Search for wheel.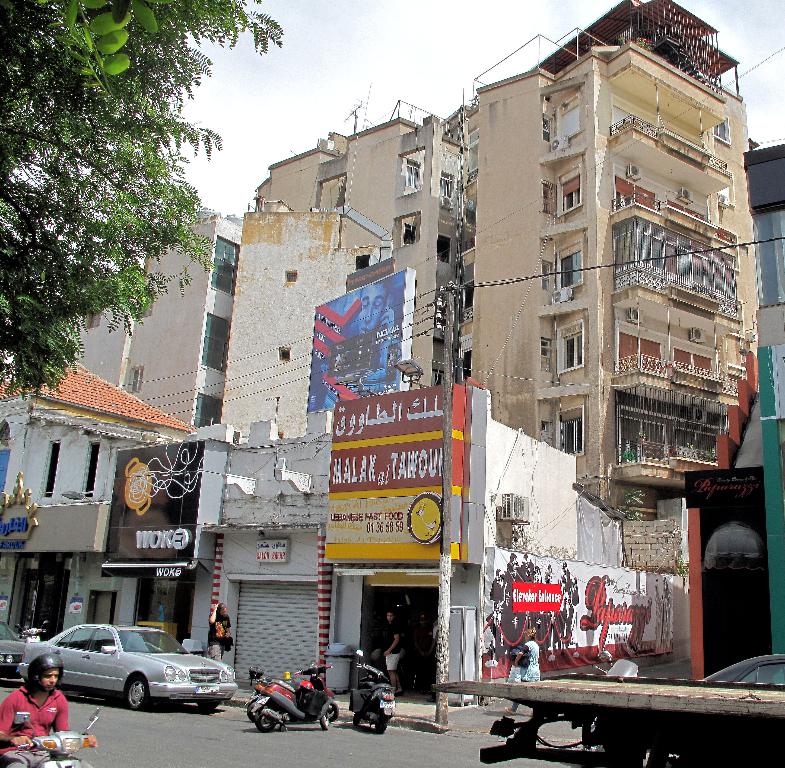
Found at [369,707,390,736].
